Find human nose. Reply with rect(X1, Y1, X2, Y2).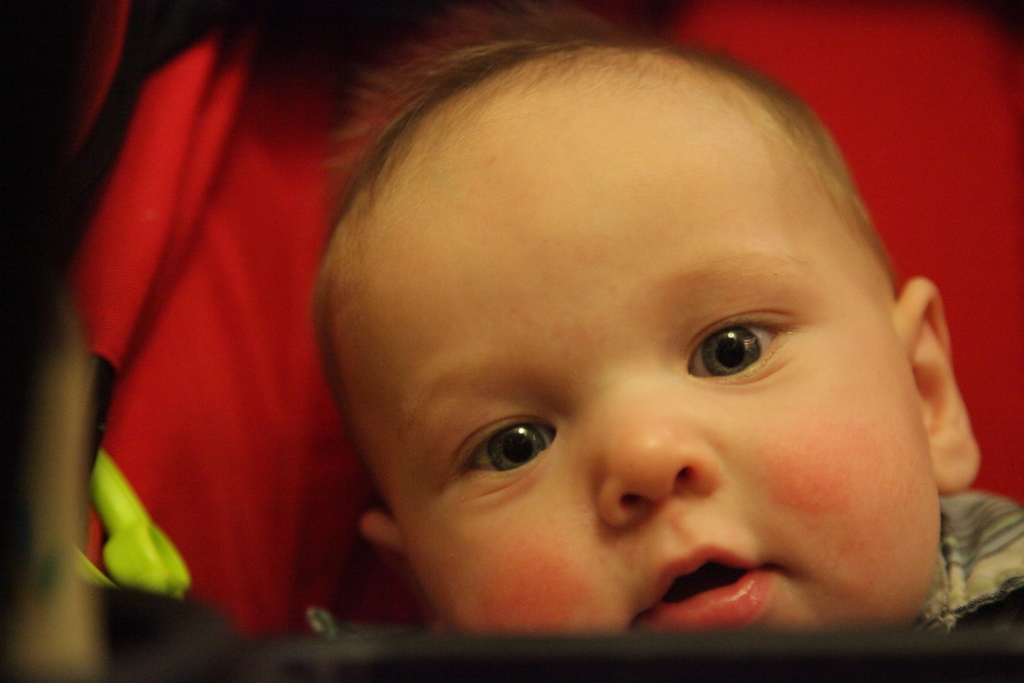
rect(596, 397, 715, 528).
